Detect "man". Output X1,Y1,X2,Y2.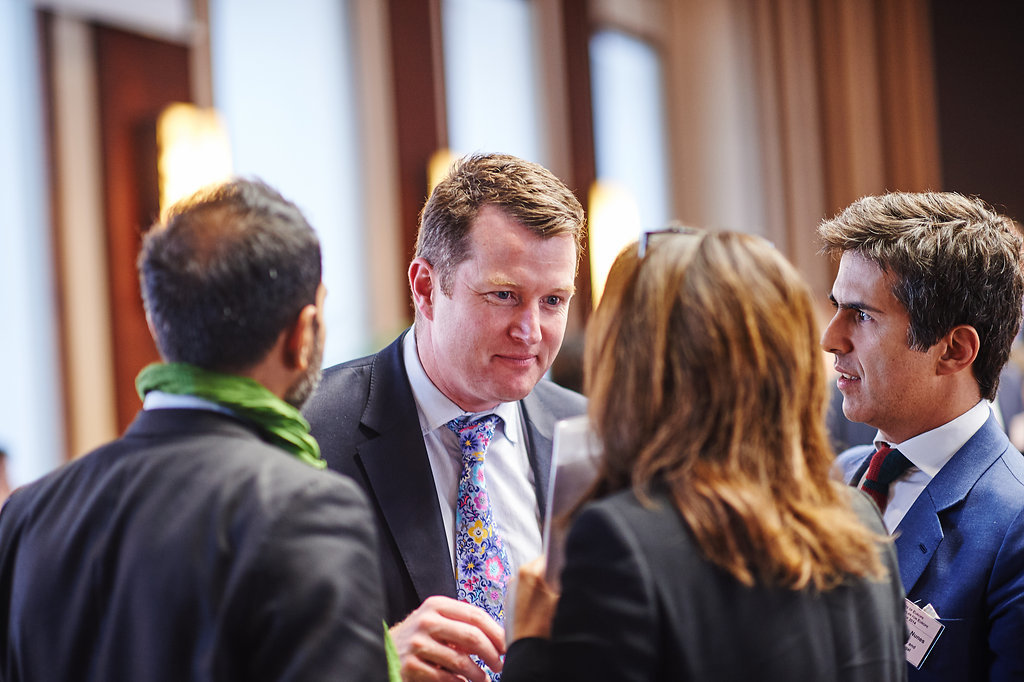
827,188,1023,681.
